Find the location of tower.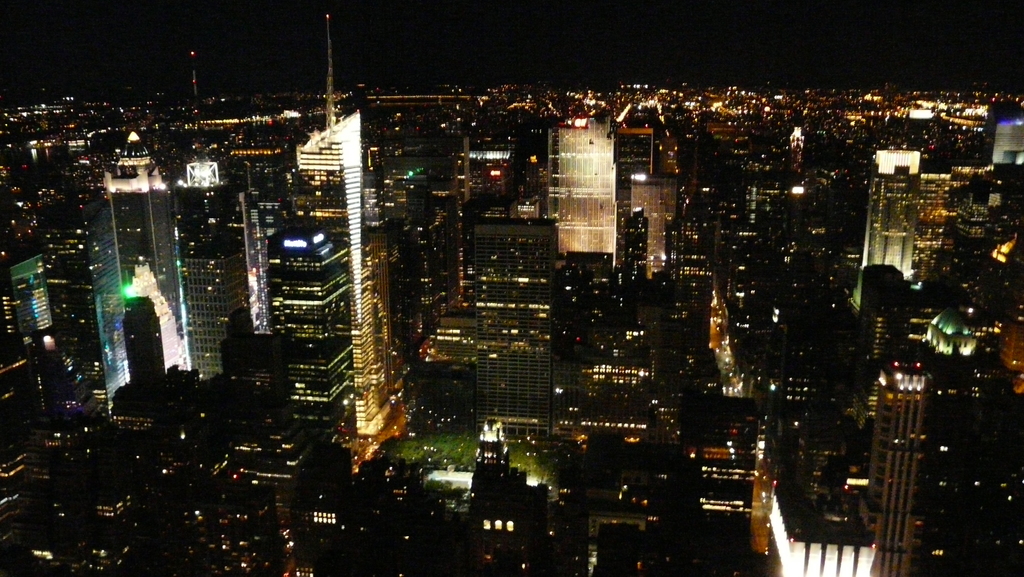
Location: bbox=[349, 456, 429, 576].
